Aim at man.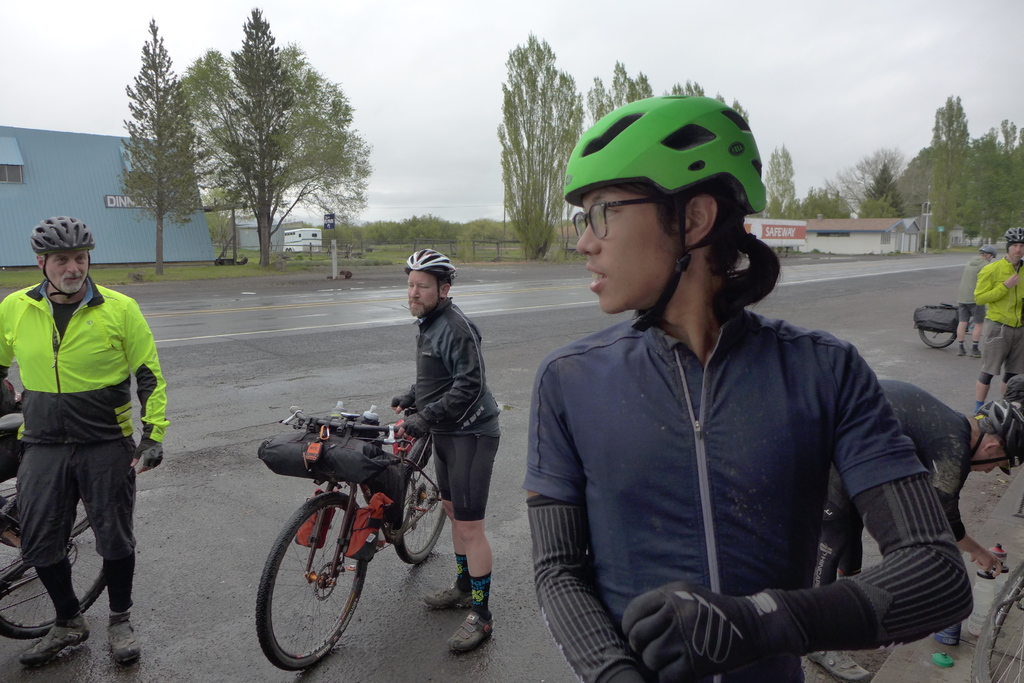
Aimed at 378 246 504 652.
